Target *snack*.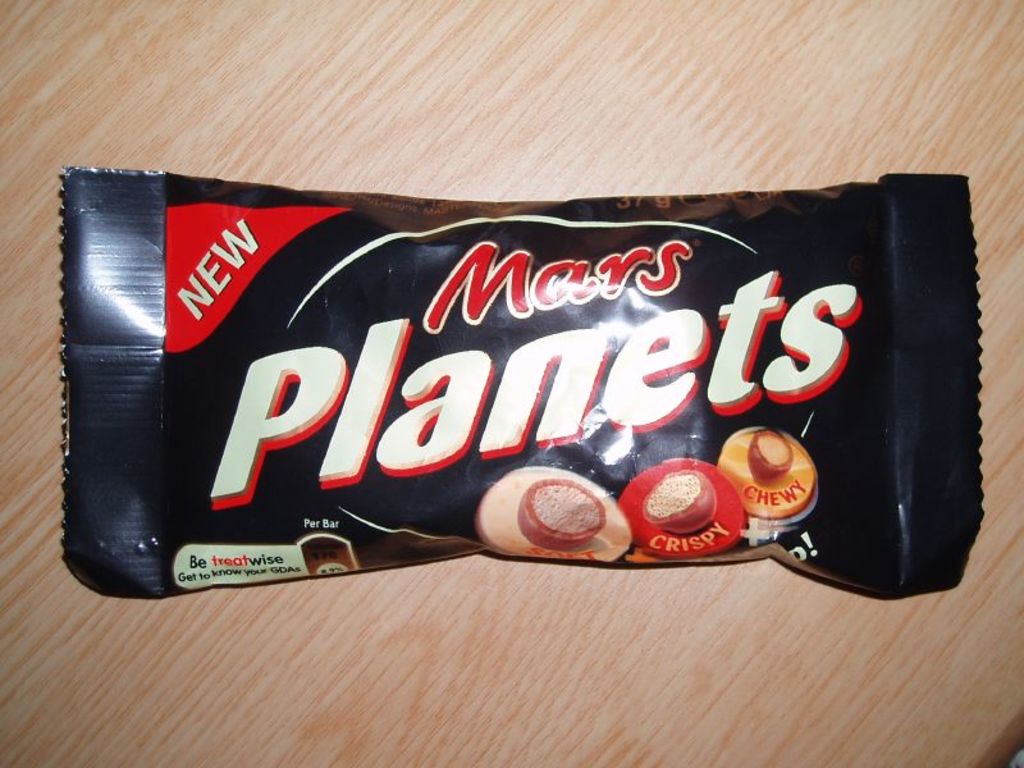
Target region: x1=0 y1=148 x2=1023 y2=626.
